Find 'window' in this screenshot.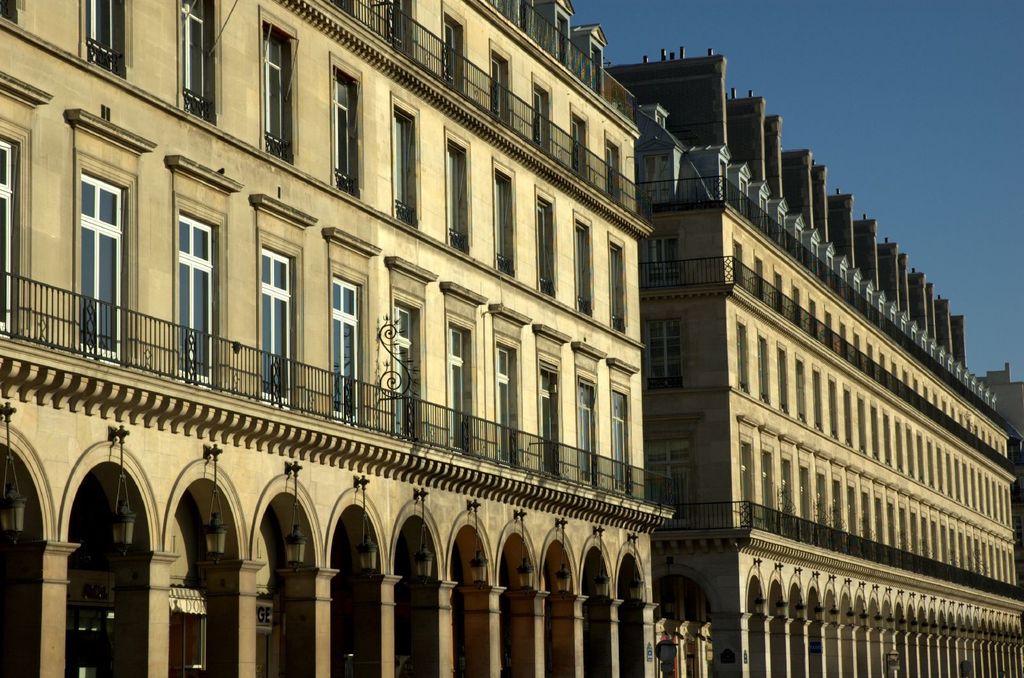
The bounding box for 'window' is {"left": 180, "top": 0, "right": 207, "bottom": 116}.
